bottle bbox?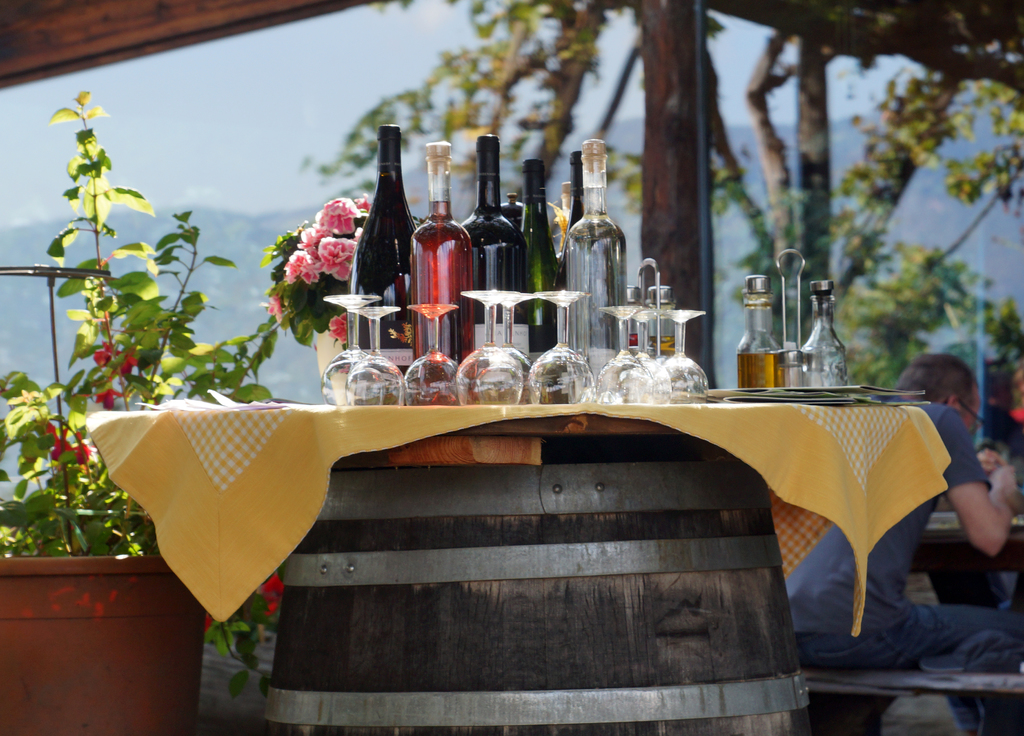
{"x1": 621, "y1": 289, "x2": 641, "y2": 348}
